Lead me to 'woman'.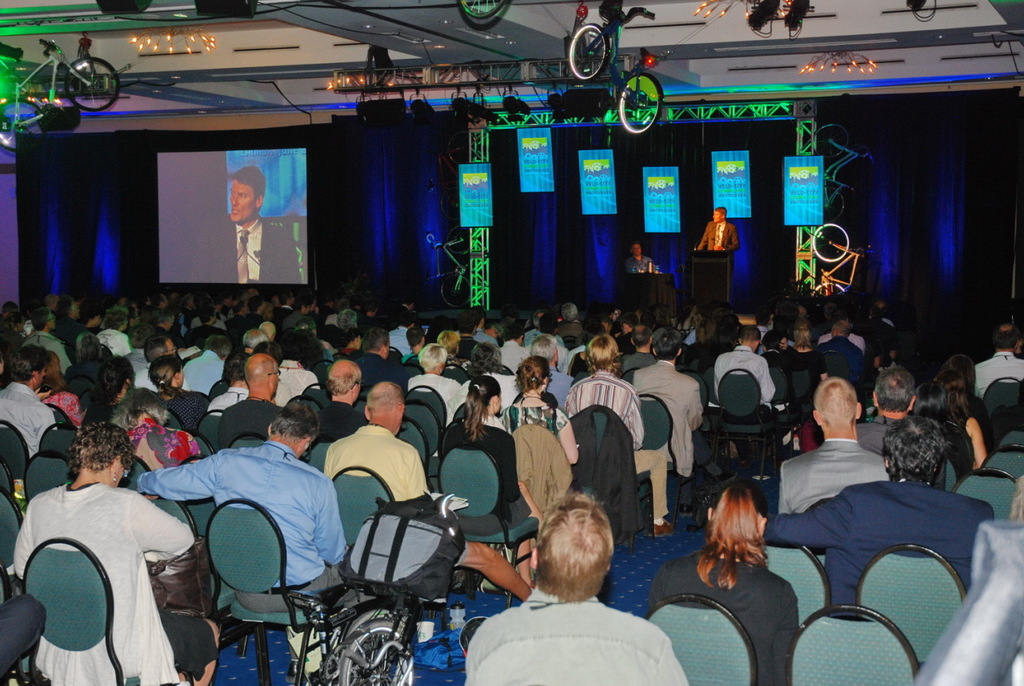
Lead to locate(407, 343, 464, 417).
